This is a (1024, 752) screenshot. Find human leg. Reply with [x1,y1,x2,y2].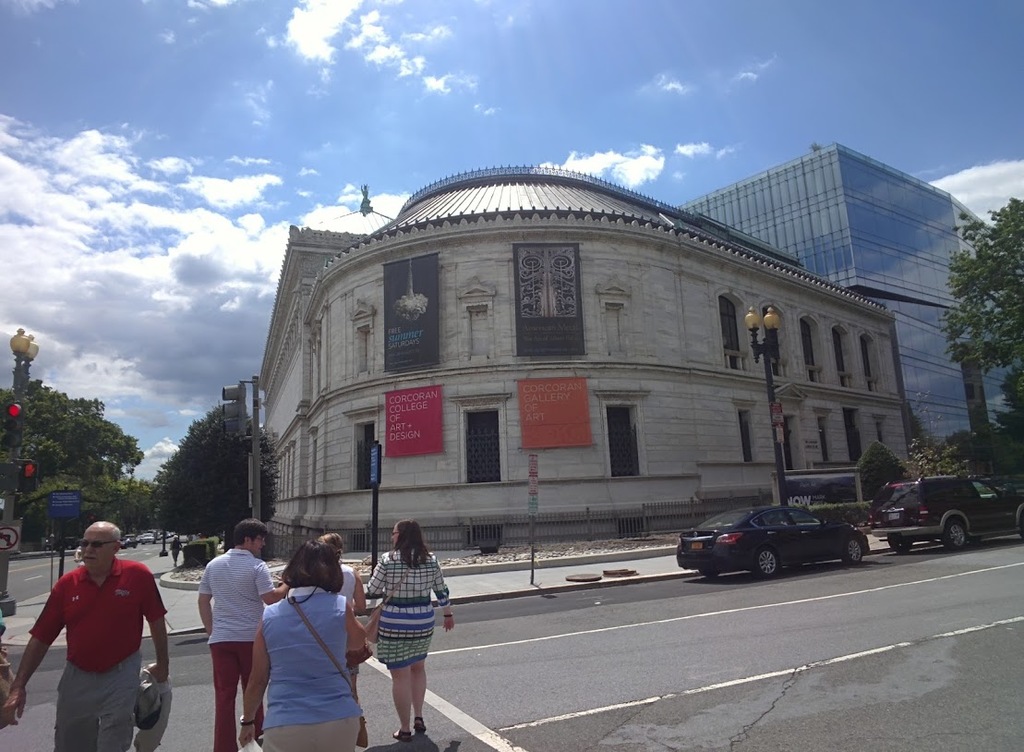
[206,641,236,750].
